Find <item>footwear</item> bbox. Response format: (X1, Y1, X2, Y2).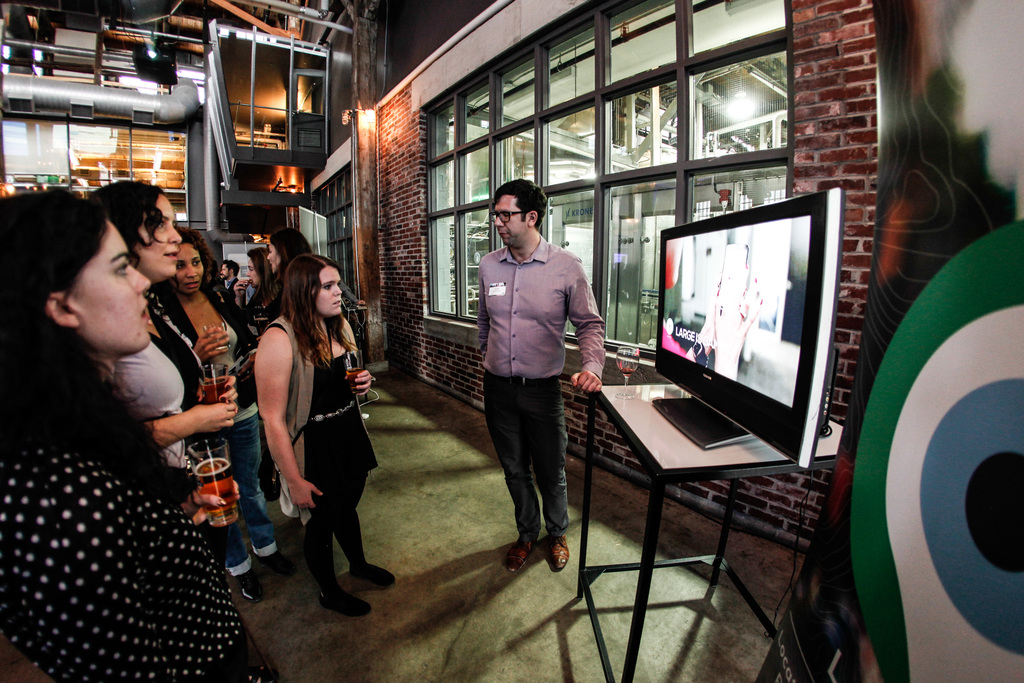
(545, 531, 575, 572).
